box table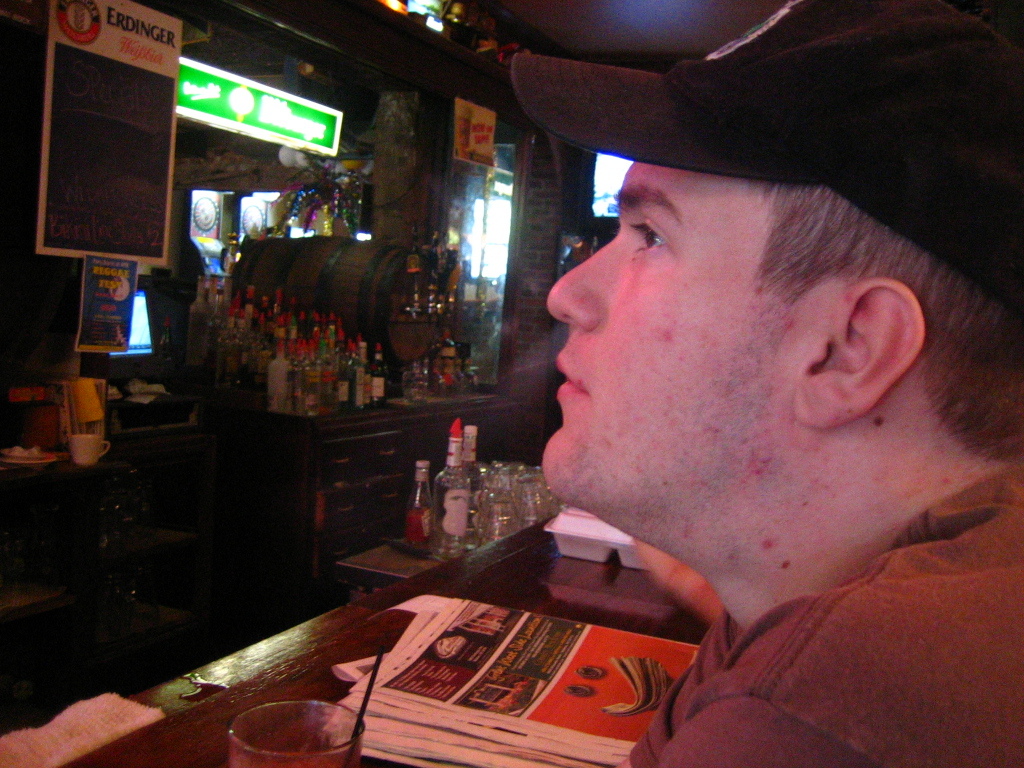
BBox(0, 502, 733, 767)
